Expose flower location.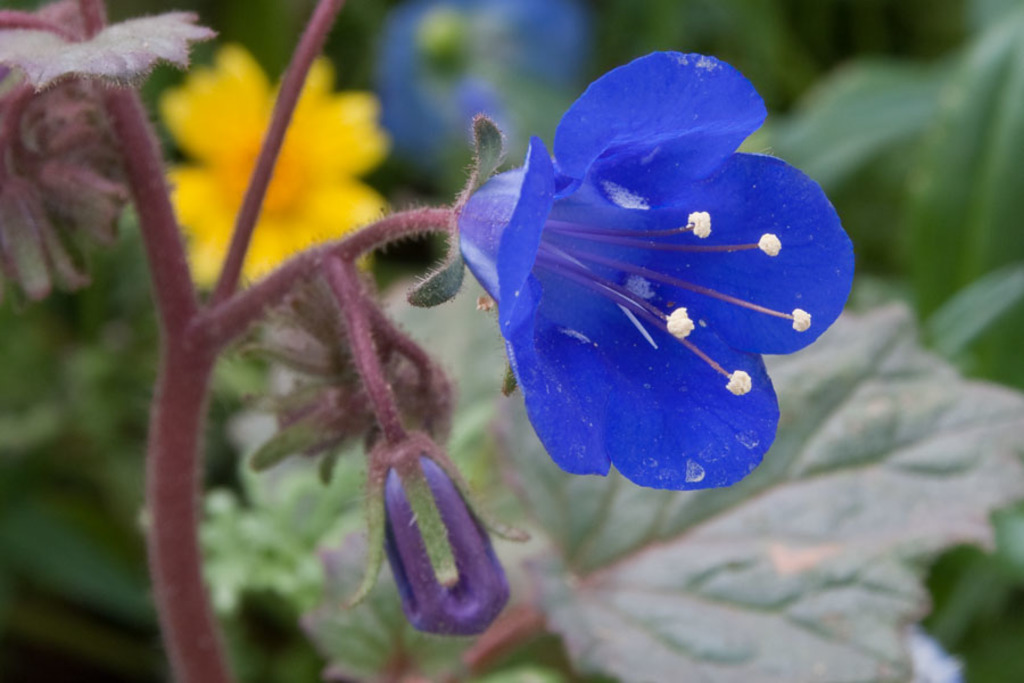
Exposed at region(378, 0, 594, 174).
